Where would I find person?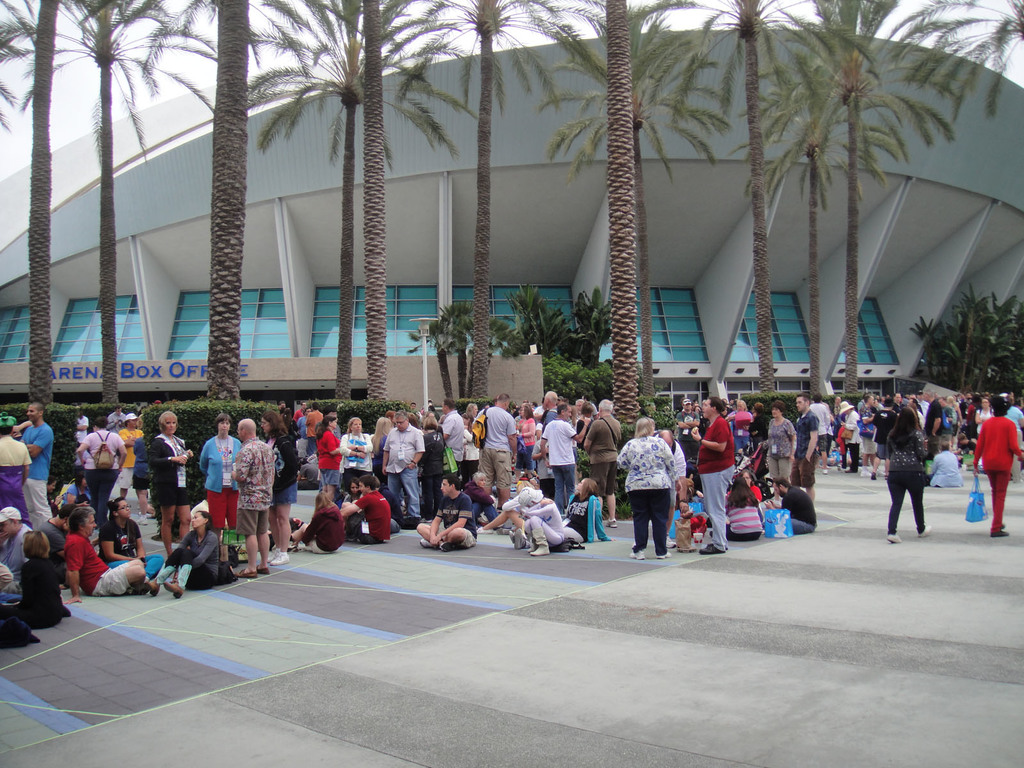
At box(792, 395, 823, 504).
